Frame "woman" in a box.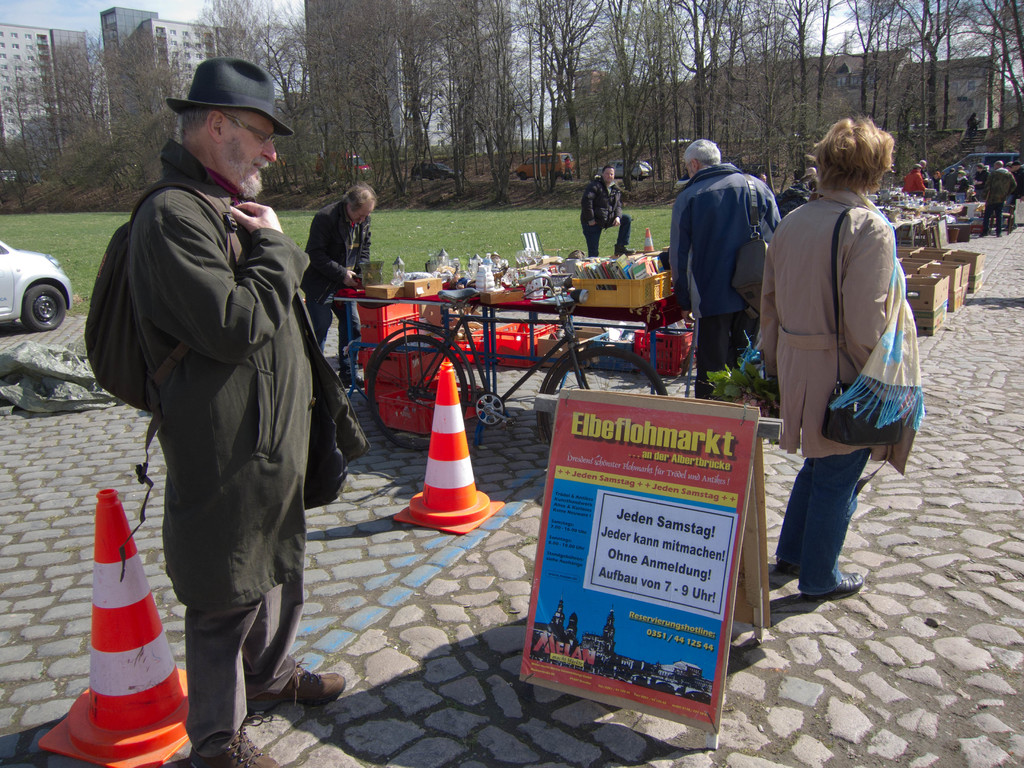
box(754, 117, 923, 641).
